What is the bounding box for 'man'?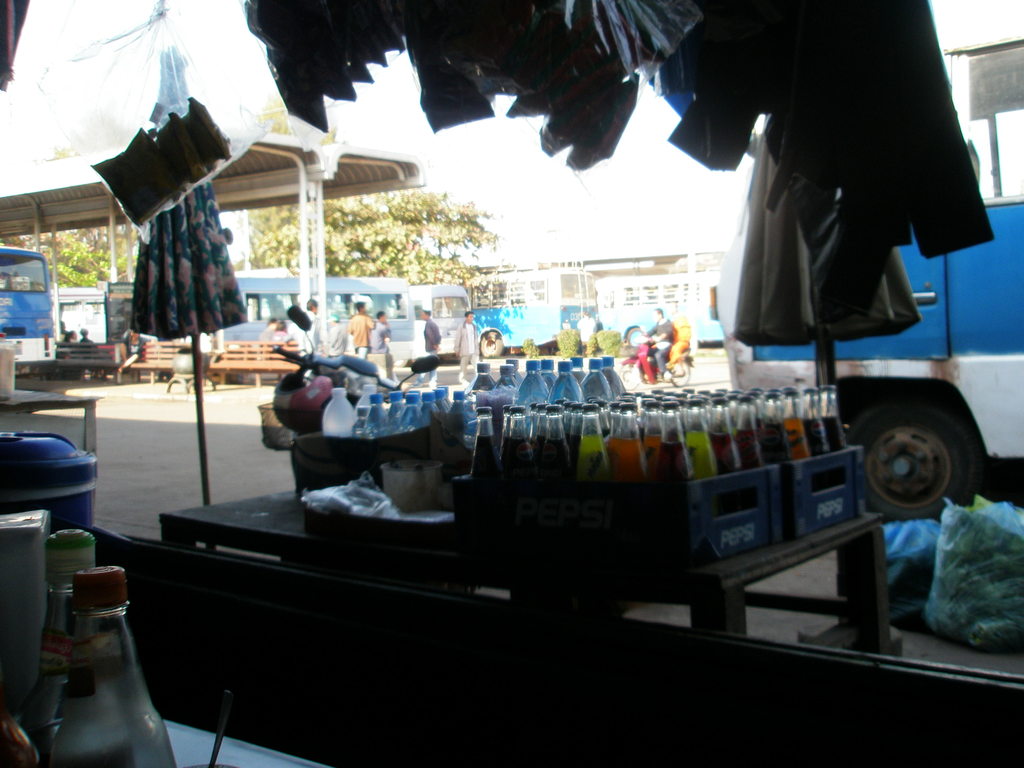
box(637, 307, 676, 381).
